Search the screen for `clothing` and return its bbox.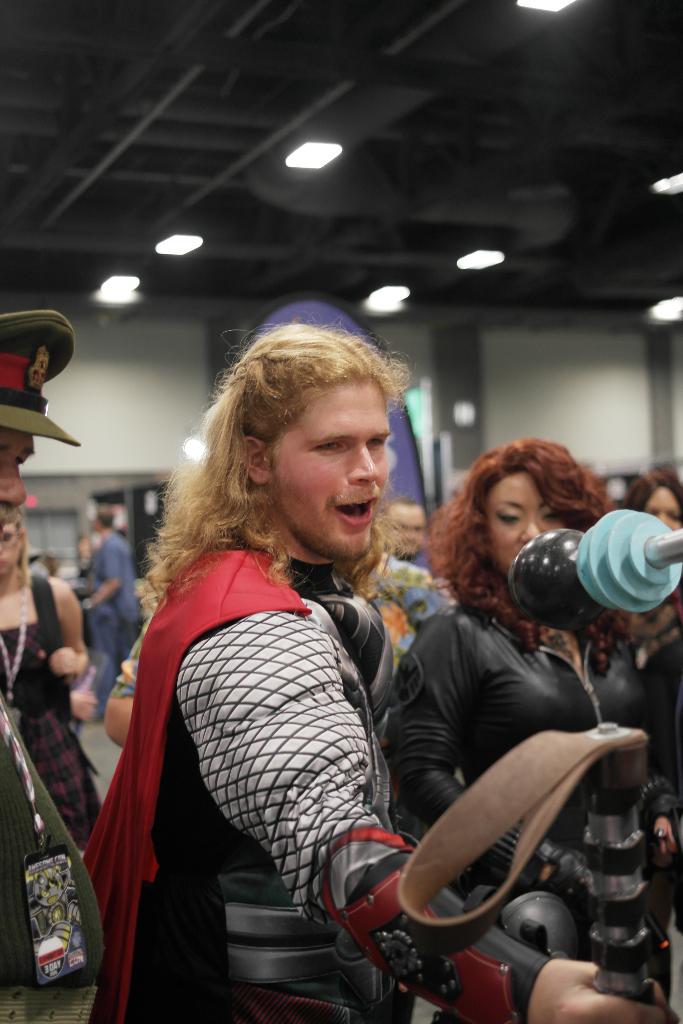
Found: [left=81, top=518, right=572, bottom=1023].
